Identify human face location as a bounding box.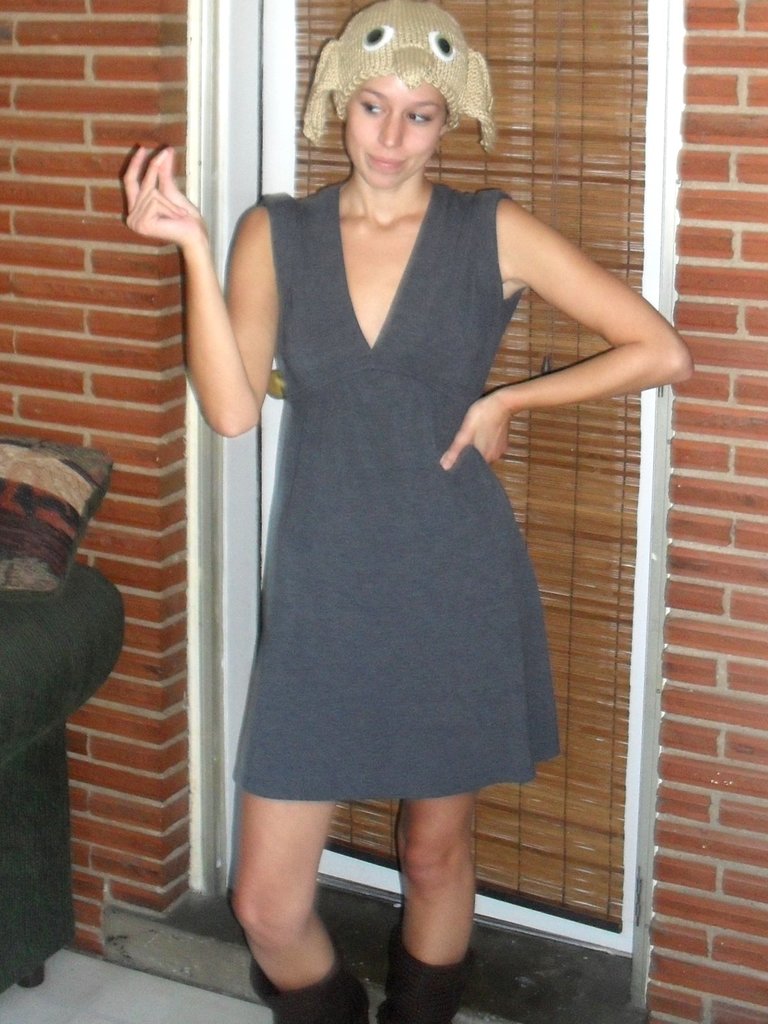
343/76/446/185.
